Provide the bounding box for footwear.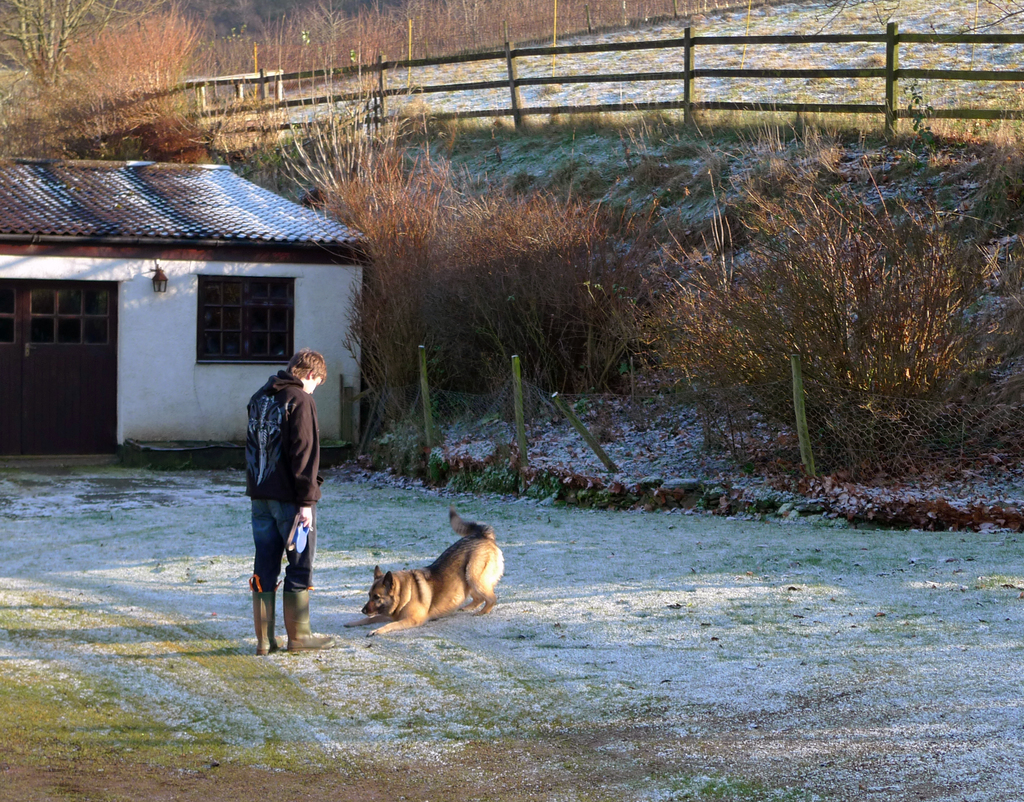
[left=281, top=589, right=338, bottom=655].
